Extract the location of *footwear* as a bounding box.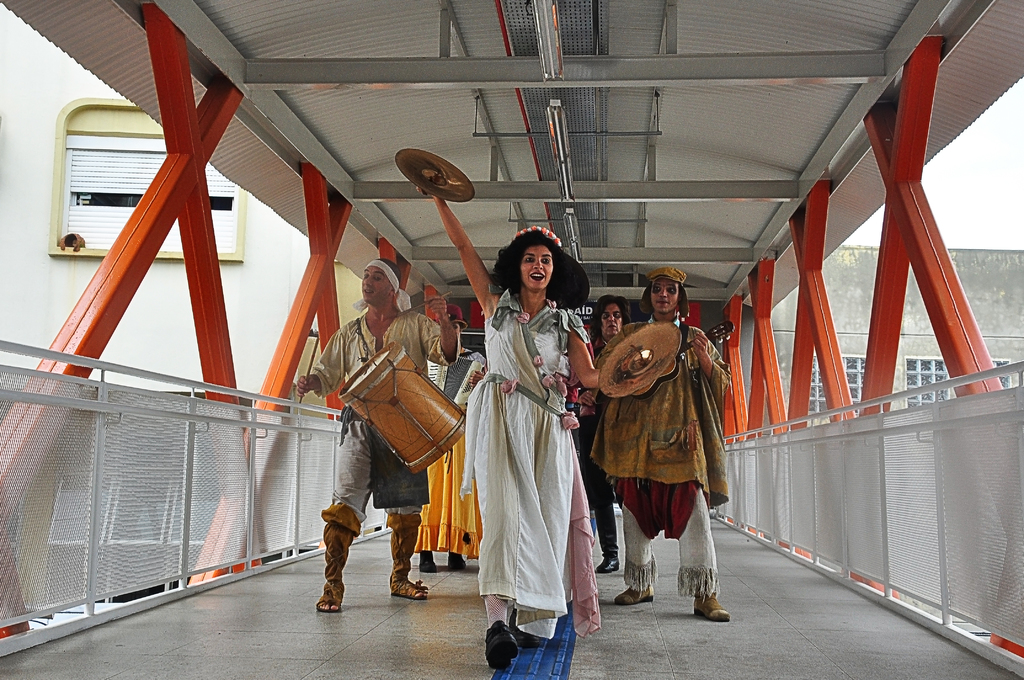
[x1=313, y1=503, x2=367, y2=612].
